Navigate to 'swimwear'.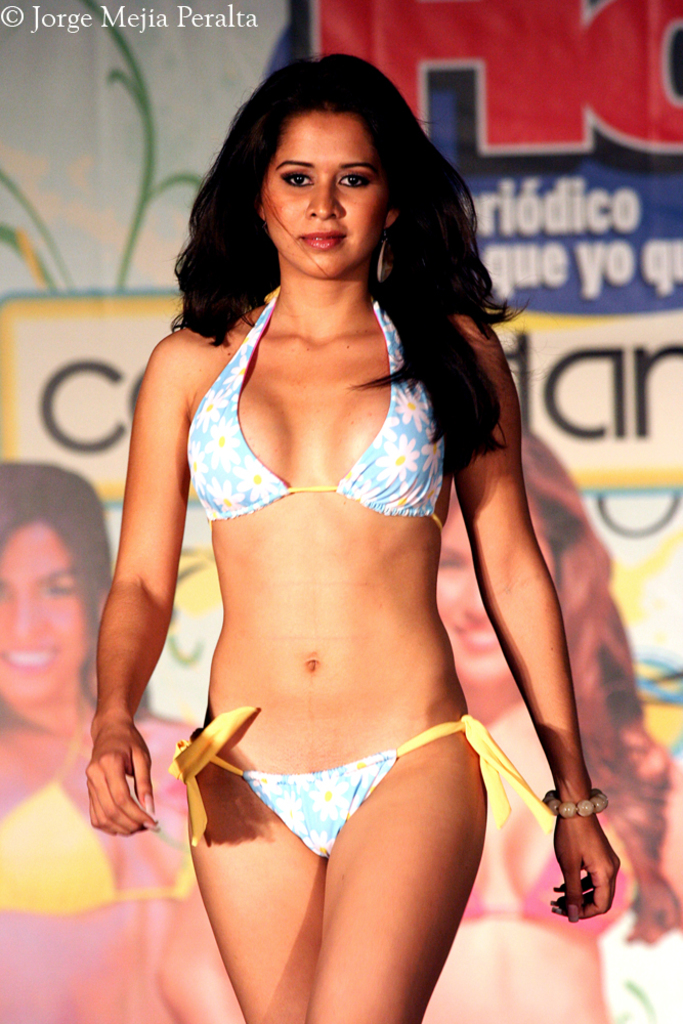
Navigation target: select_region(0, 713, 193, 919).
